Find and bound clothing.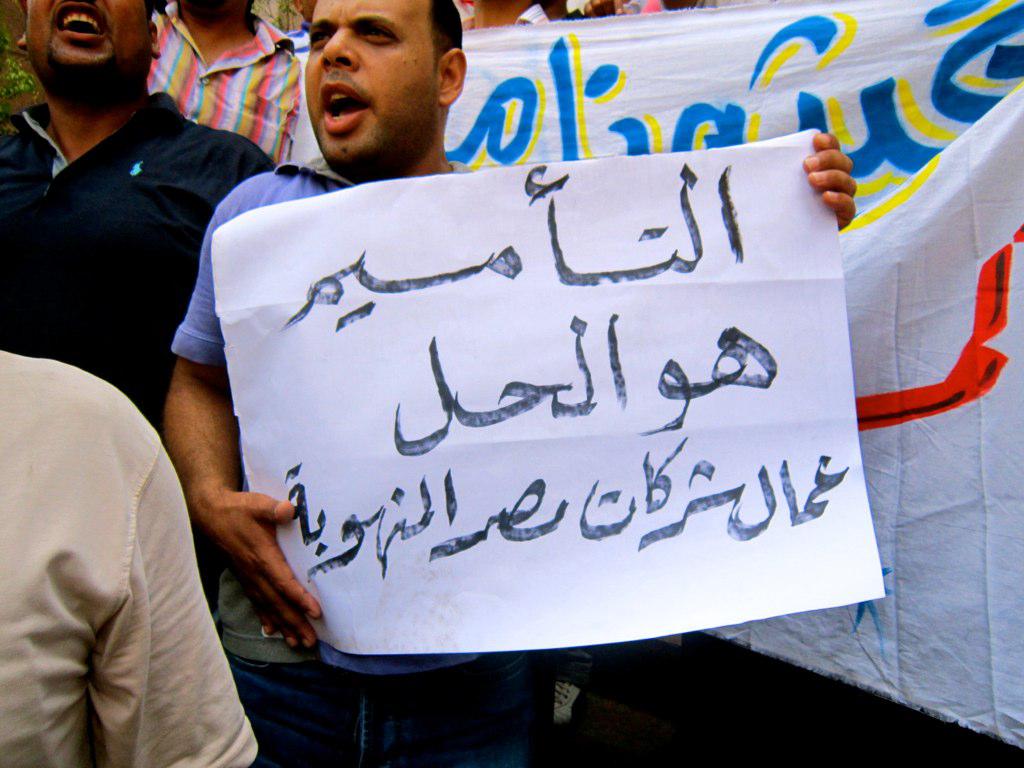
Bound: (x1=464, y1=0, x2=550, y2=25).
